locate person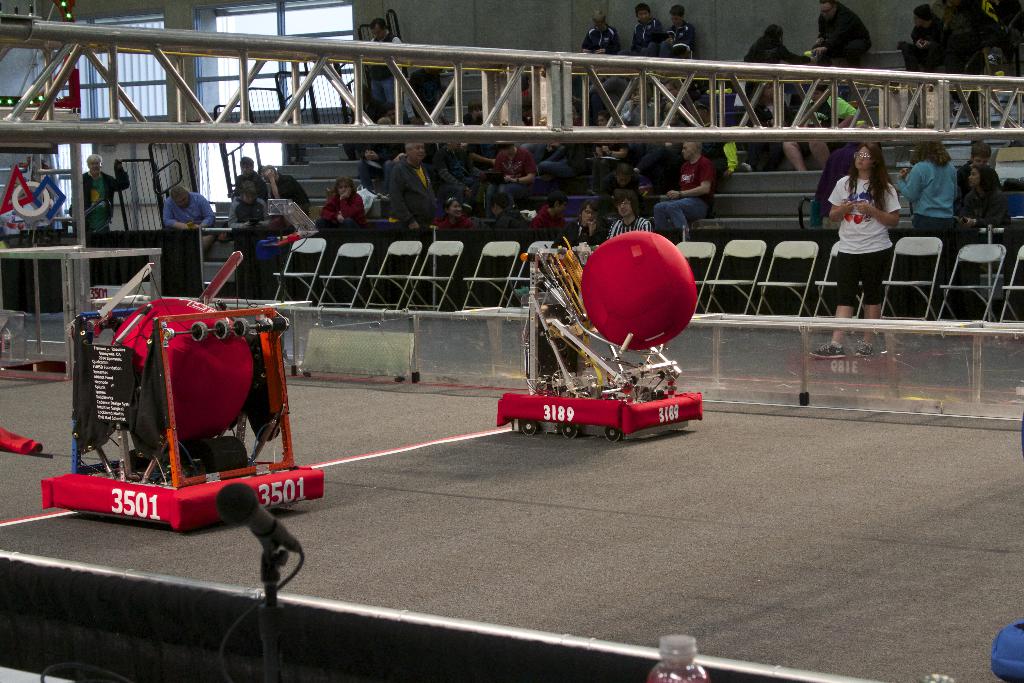
<region>164, 185, 214, 257</region>
